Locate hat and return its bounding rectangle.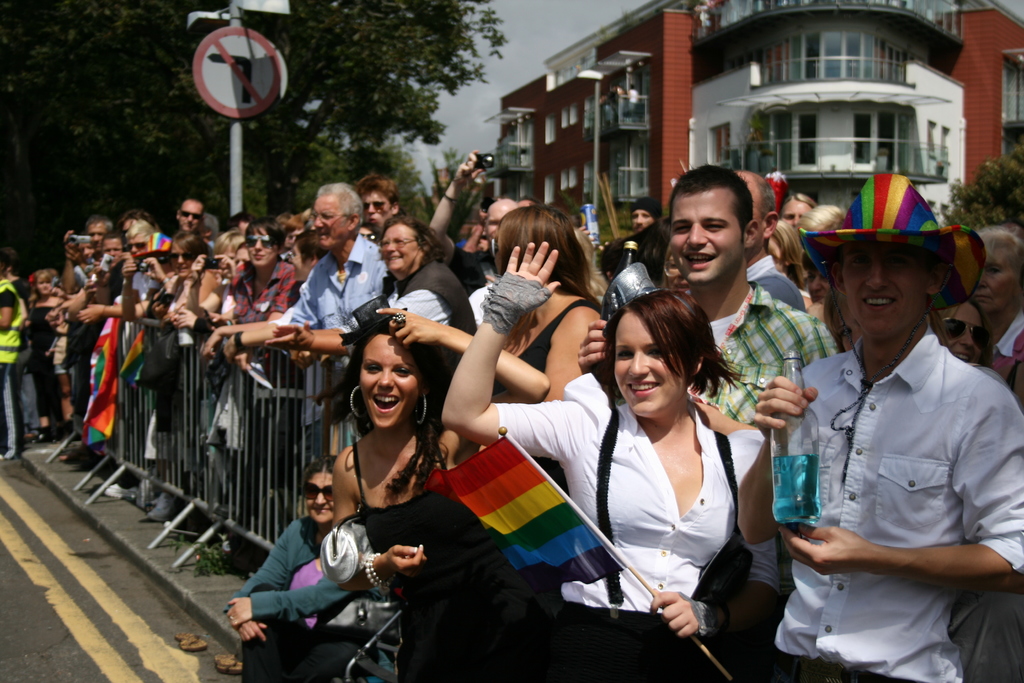
rect(131, 231, 170, 259).
